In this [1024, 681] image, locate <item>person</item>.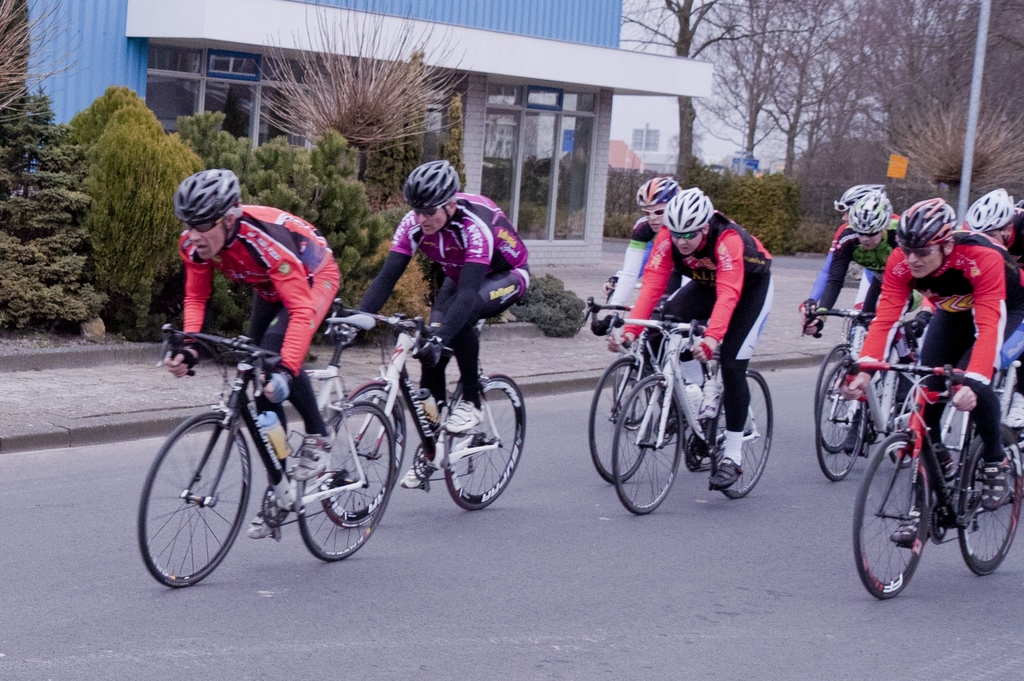
Bounding box: 160/164/340/482.
